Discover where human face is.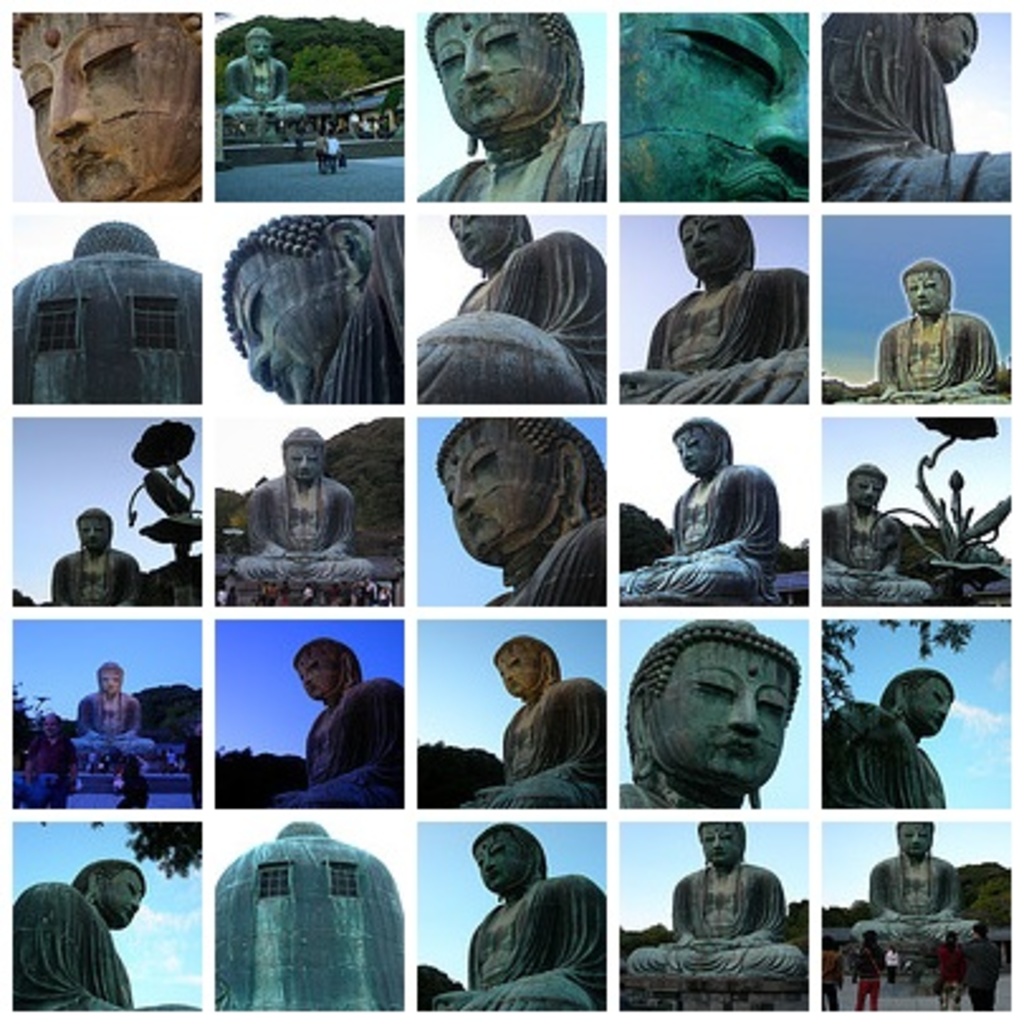
Discovered at (78, 513, 116, 551).
